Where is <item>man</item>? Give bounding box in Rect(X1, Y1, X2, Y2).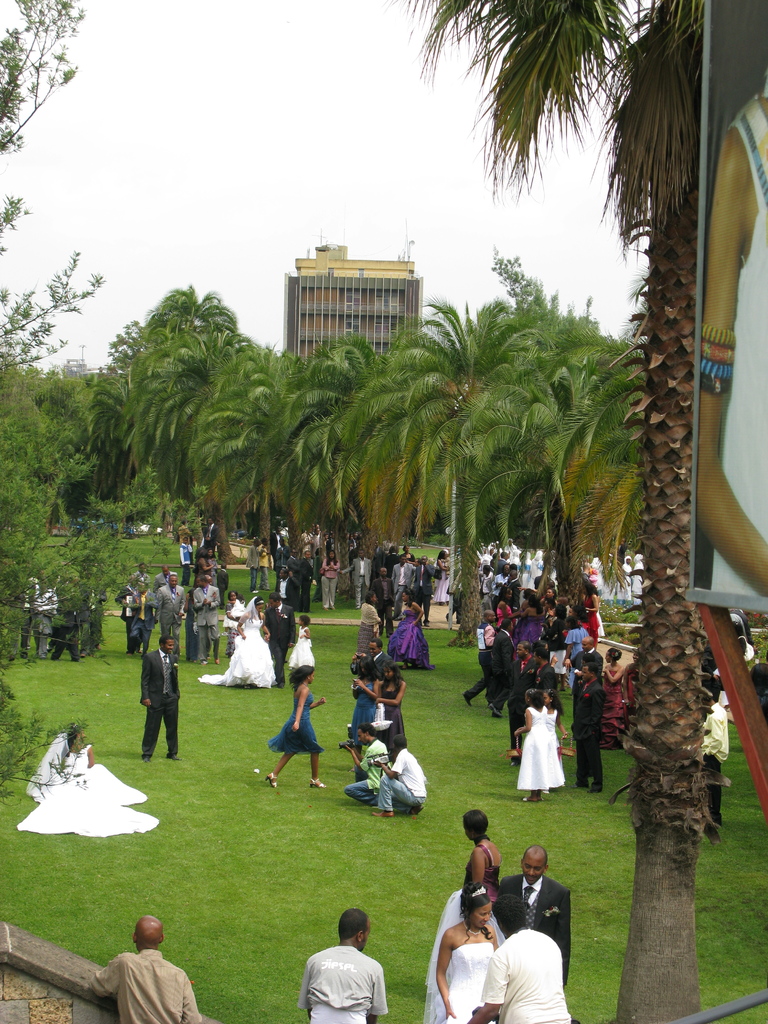
Rect(263, 593, 296, 687).
